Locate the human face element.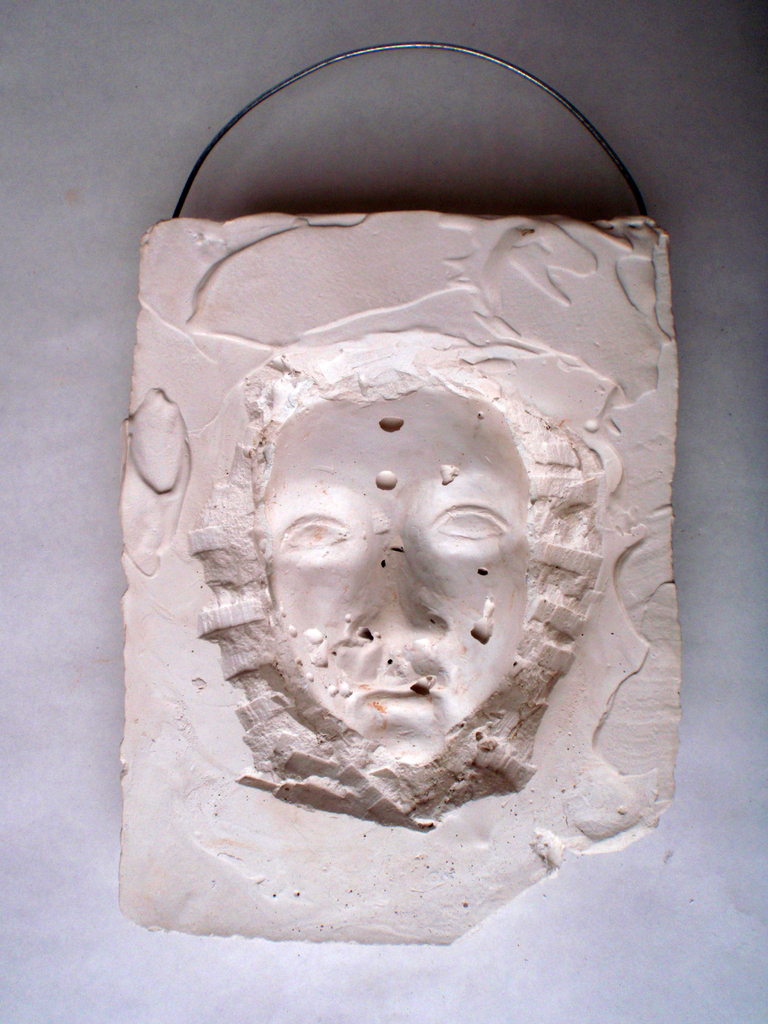
Element bbox: x1=264, y1=396, x2=535, y2=758.
